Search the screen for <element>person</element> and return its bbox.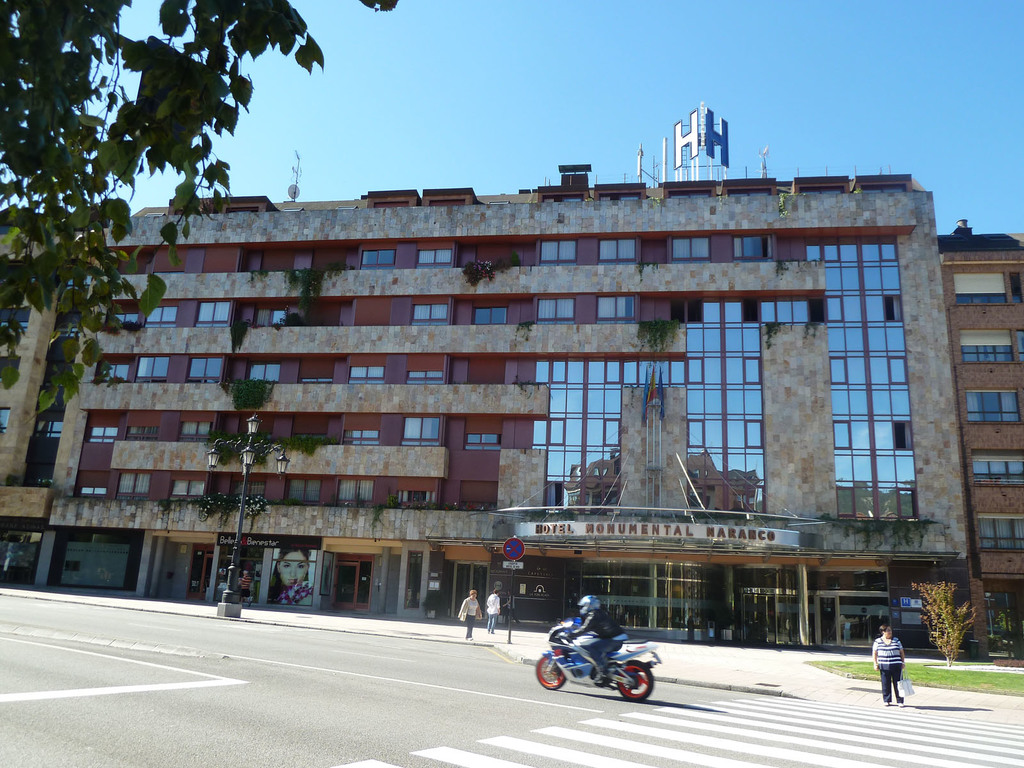
Found: (x1=271, y1=547, x2=314, y2=606).
